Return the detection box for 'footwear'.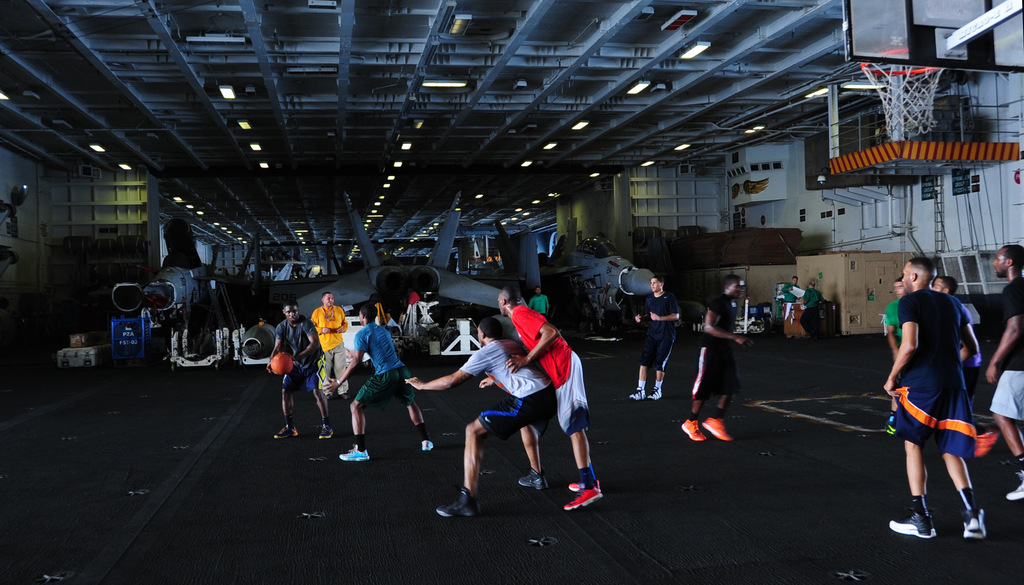
crop(650, 389, 660, 400).
